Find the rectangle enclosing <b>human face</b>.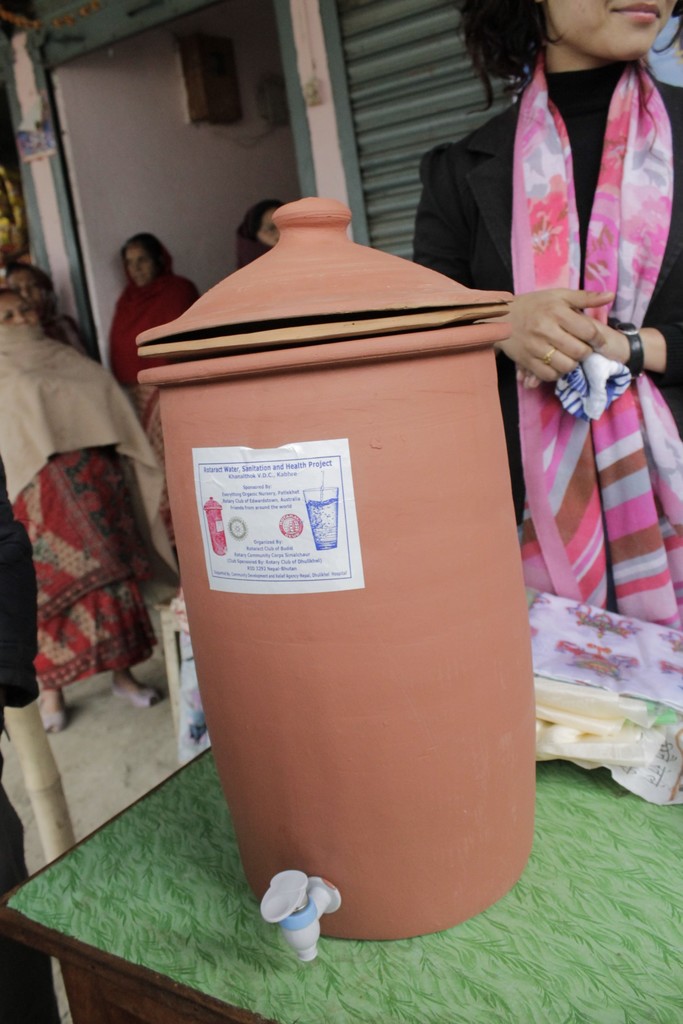
(x1=127, y1=244, x2=152, y2=285).
